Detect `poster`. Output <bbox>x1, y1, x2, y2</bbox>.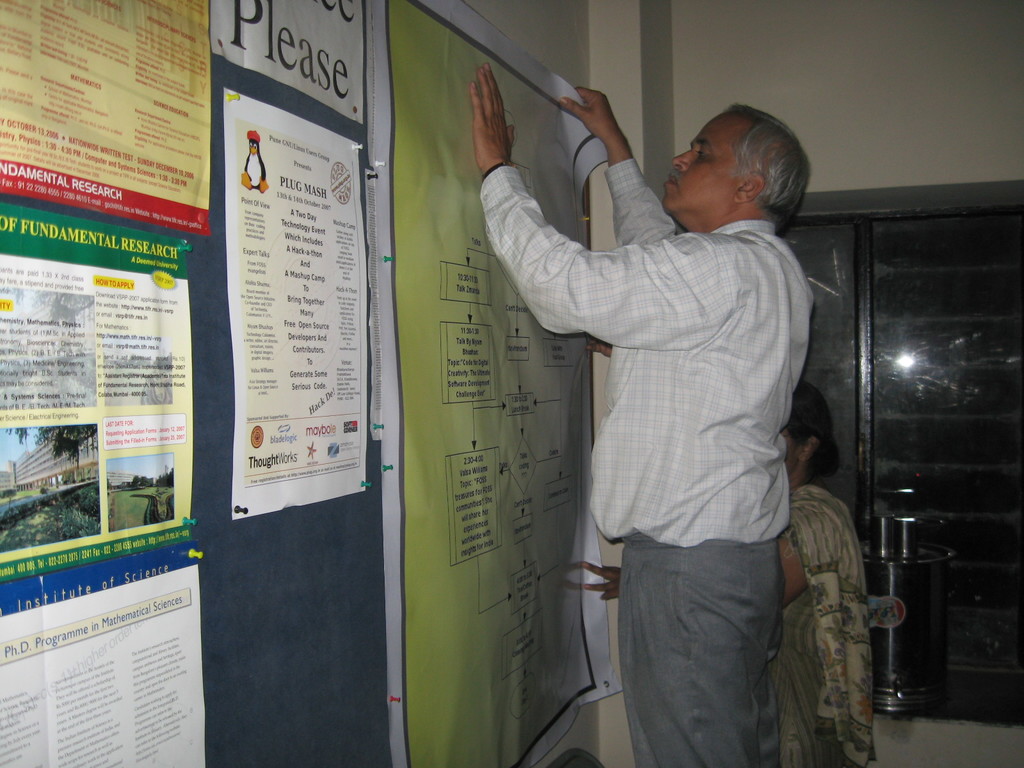
<bbox>372, 0, 627, 767</bbox>.
